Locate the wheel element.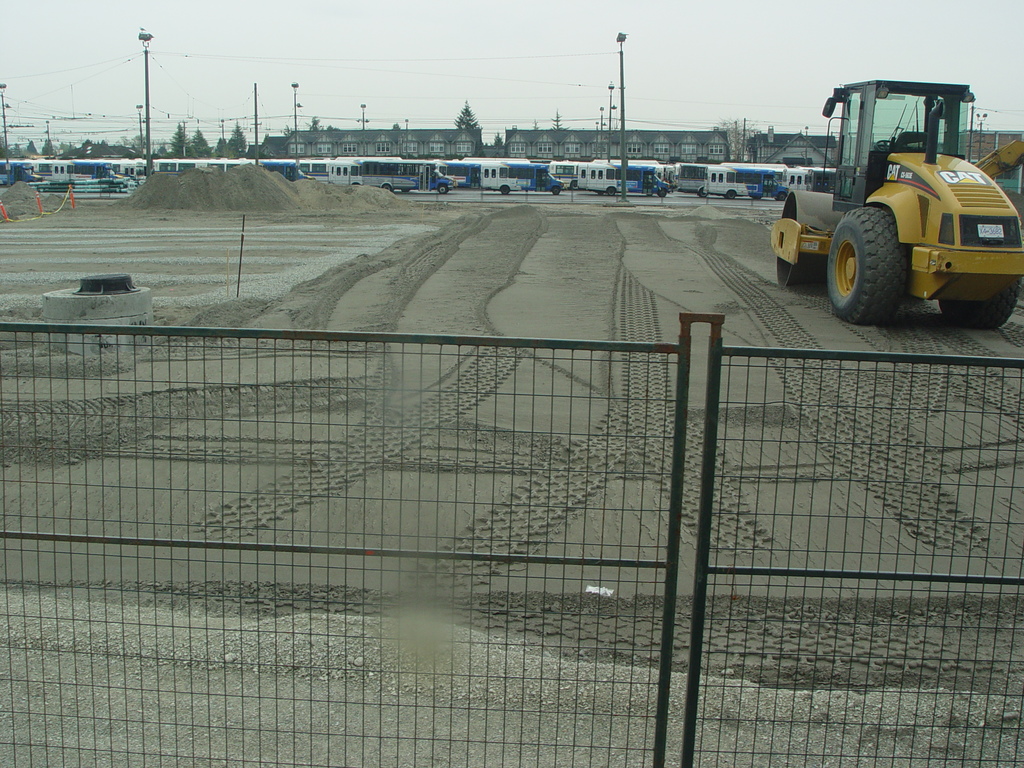
Element bbox: select_region(821, 204, 911, 319).
